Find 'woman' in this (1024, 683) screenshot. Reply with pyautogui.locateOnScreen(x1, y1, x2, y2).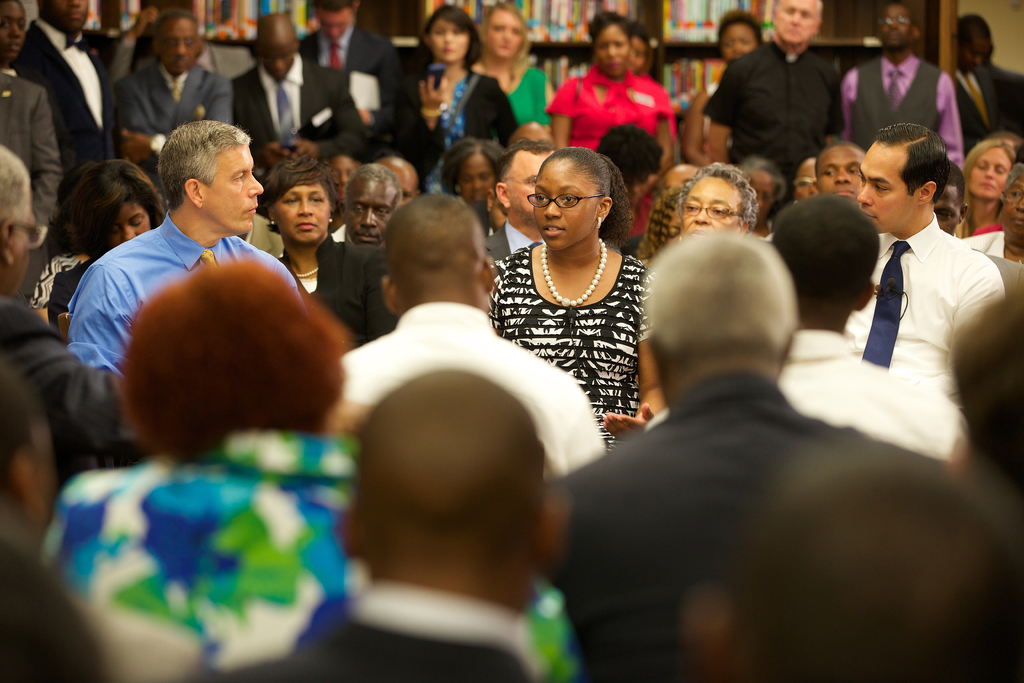
pyautogui.locateOnScreen(678, 158, 758, 236).
